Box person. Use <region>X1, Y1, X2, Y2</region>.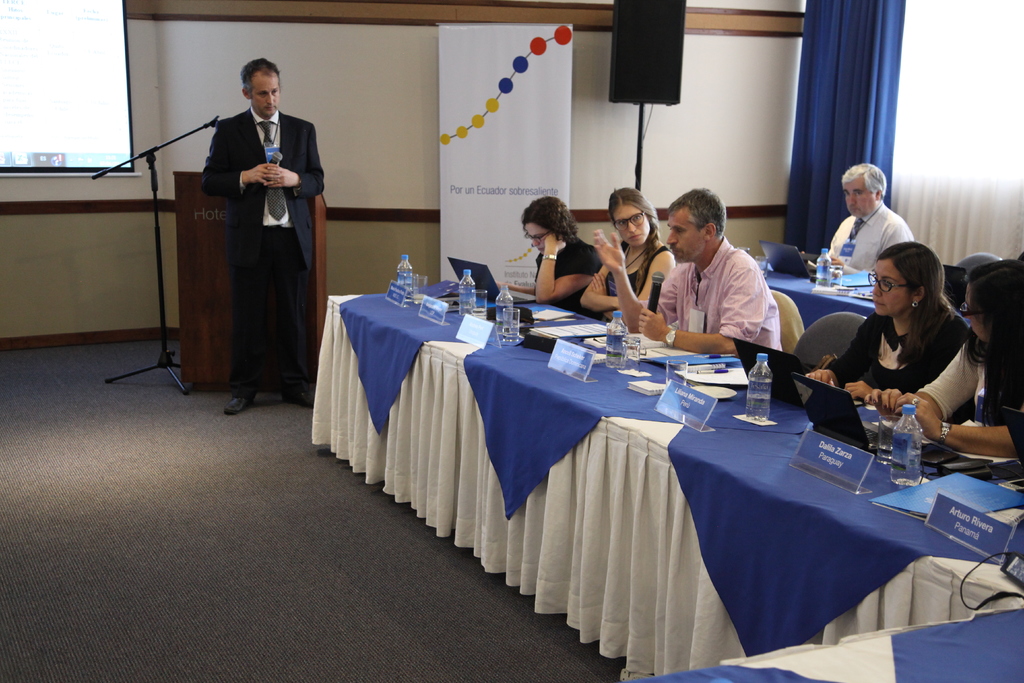
<region>519, 195, 602, 313</region>.
